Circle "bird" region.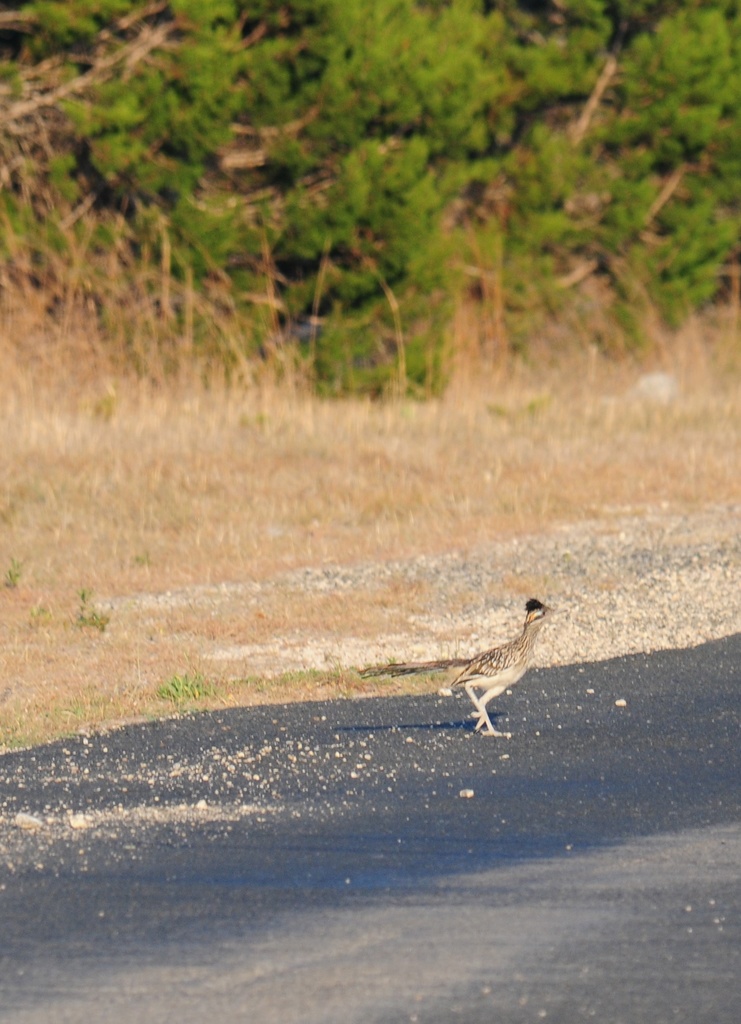
Region: <box>355,593,554,745</box>.
